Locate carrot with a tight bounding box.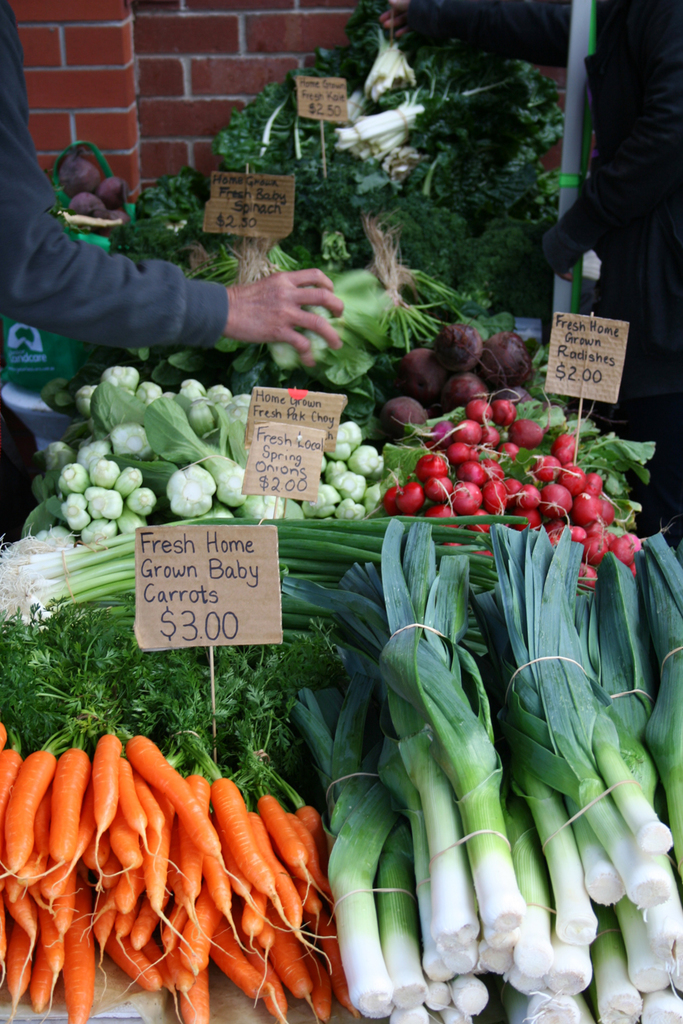
box(32, 721, 332, 1011).
